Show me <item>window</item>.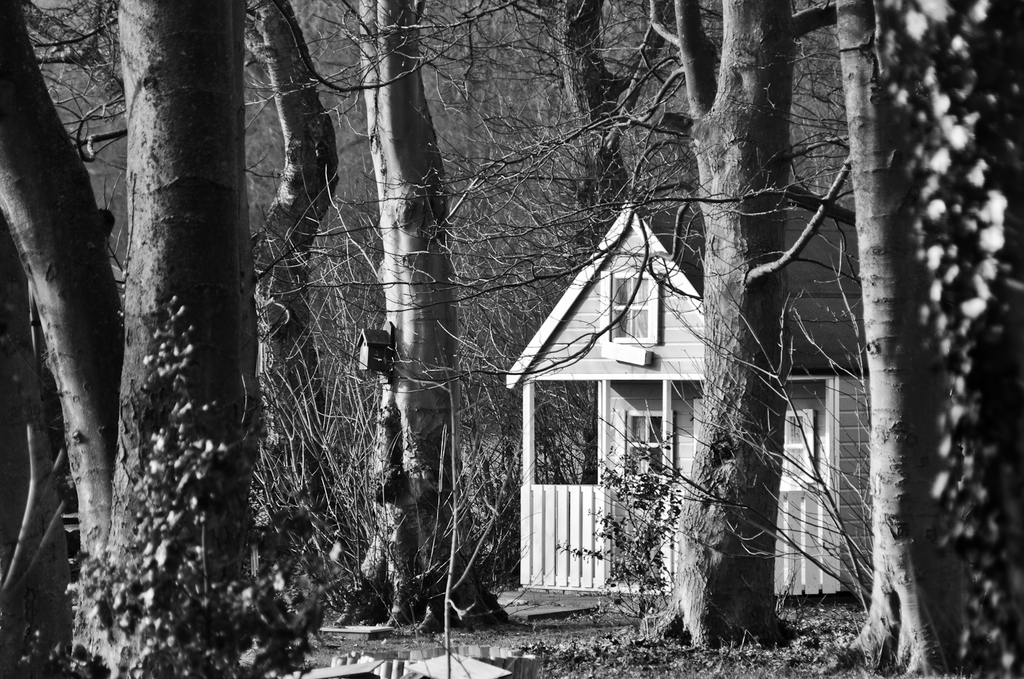
<item>window</item> is here: bbox=(599, 264, 672, 346).
